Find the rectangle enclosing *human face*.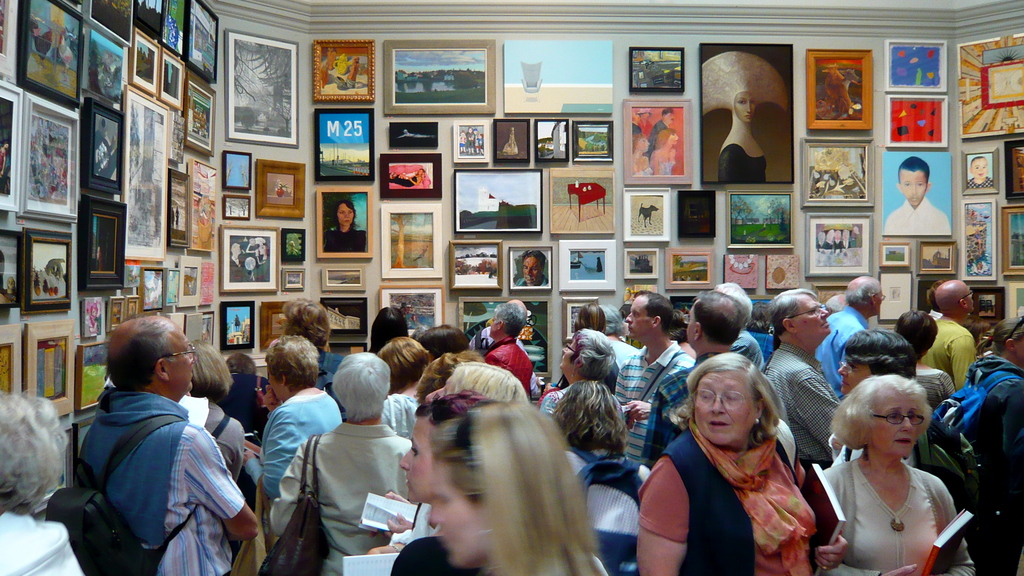
box(639, 112, 653, 120).
